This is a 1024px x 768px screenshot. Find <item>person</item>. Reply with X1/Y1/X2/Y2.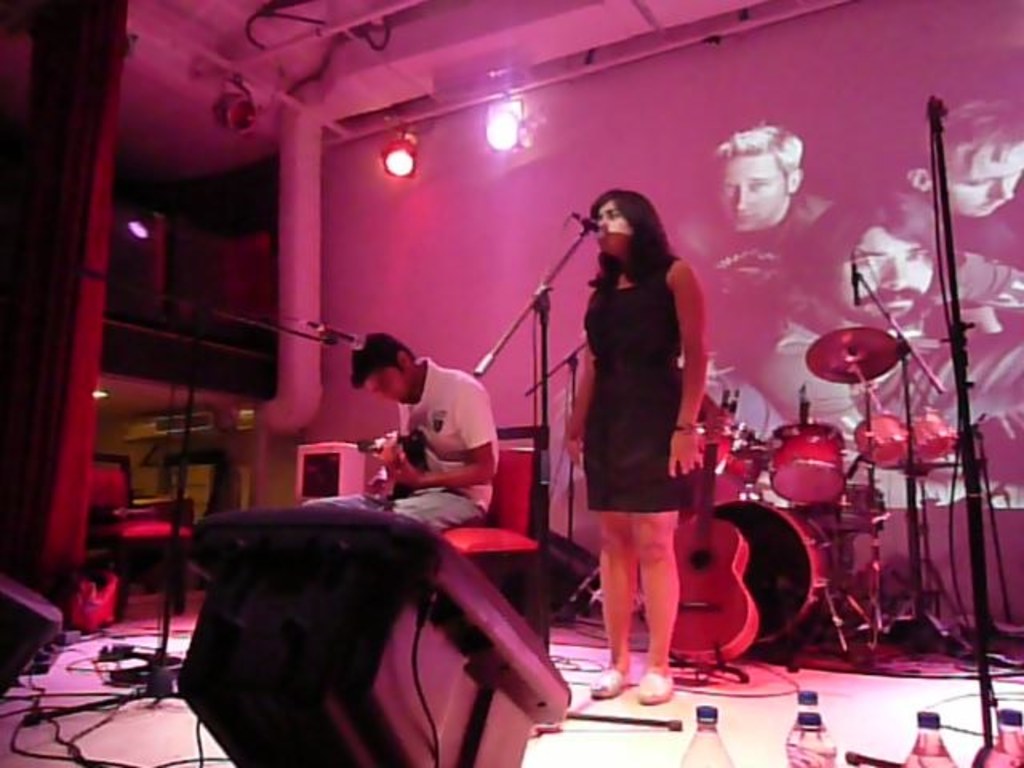
885/94/1022/333.
